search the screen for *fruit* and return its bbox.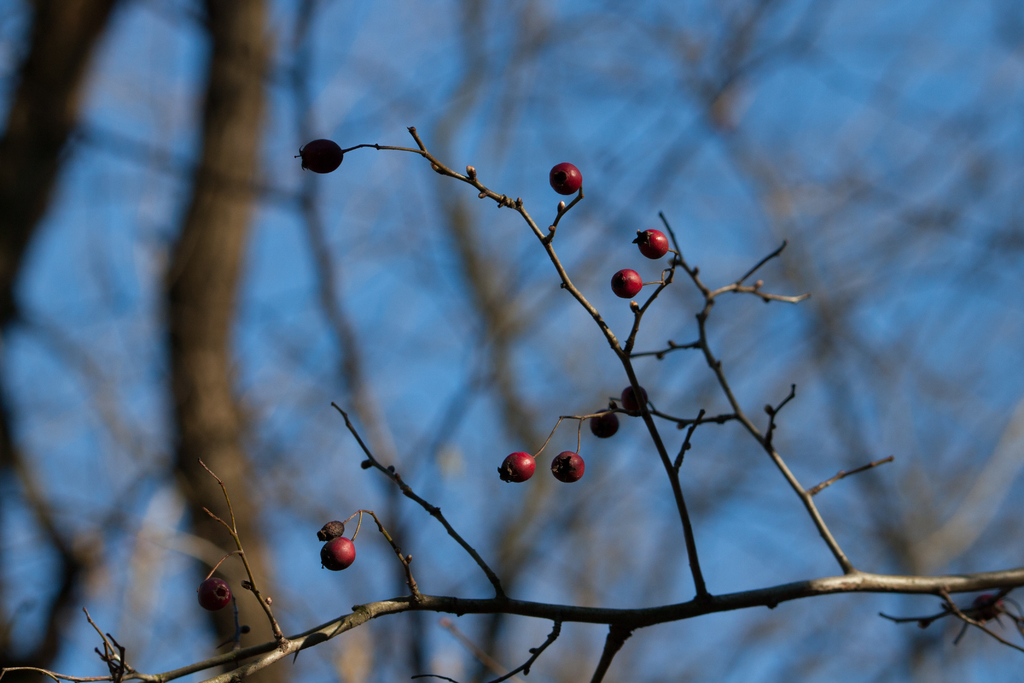
Found: <region>634, 229, 671, 259</region>.
